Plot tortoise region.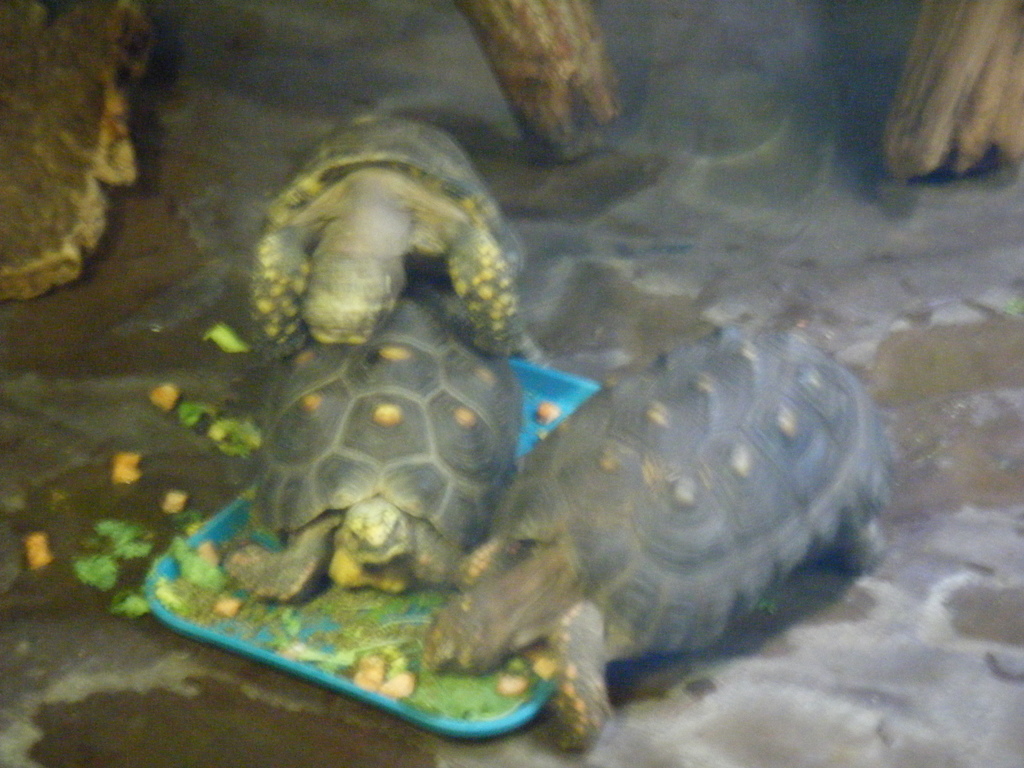
Plotted at locate(207, 282, 538, 610).
